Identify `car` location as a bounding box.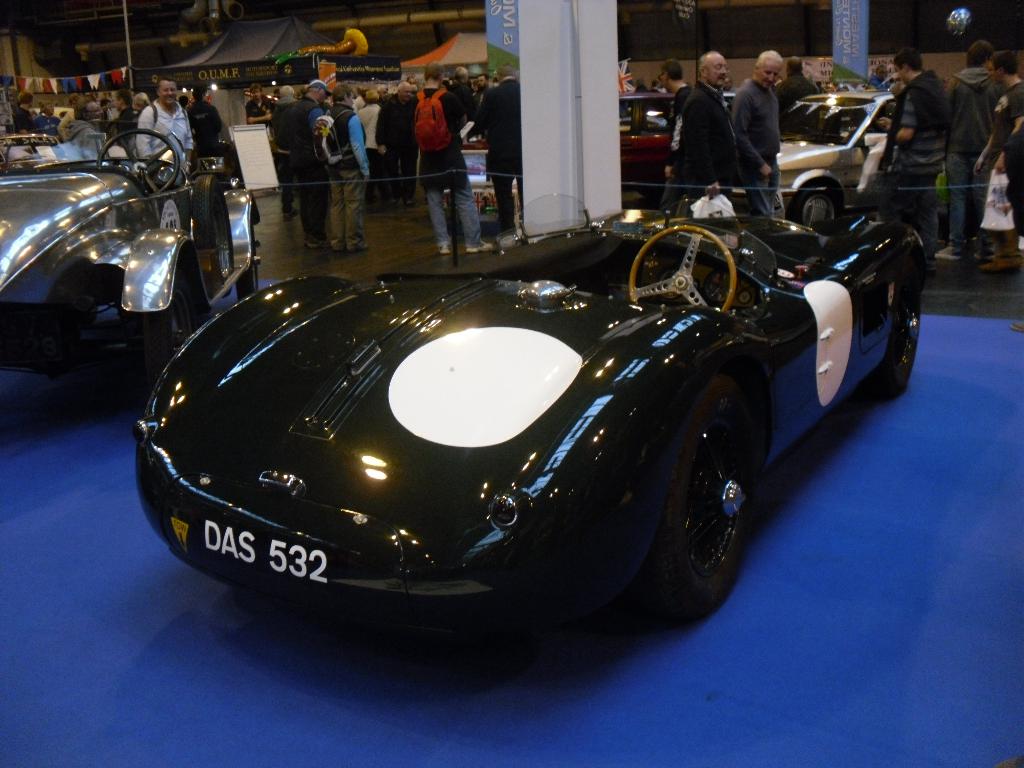
Rect(620, 91, 678, 198).
